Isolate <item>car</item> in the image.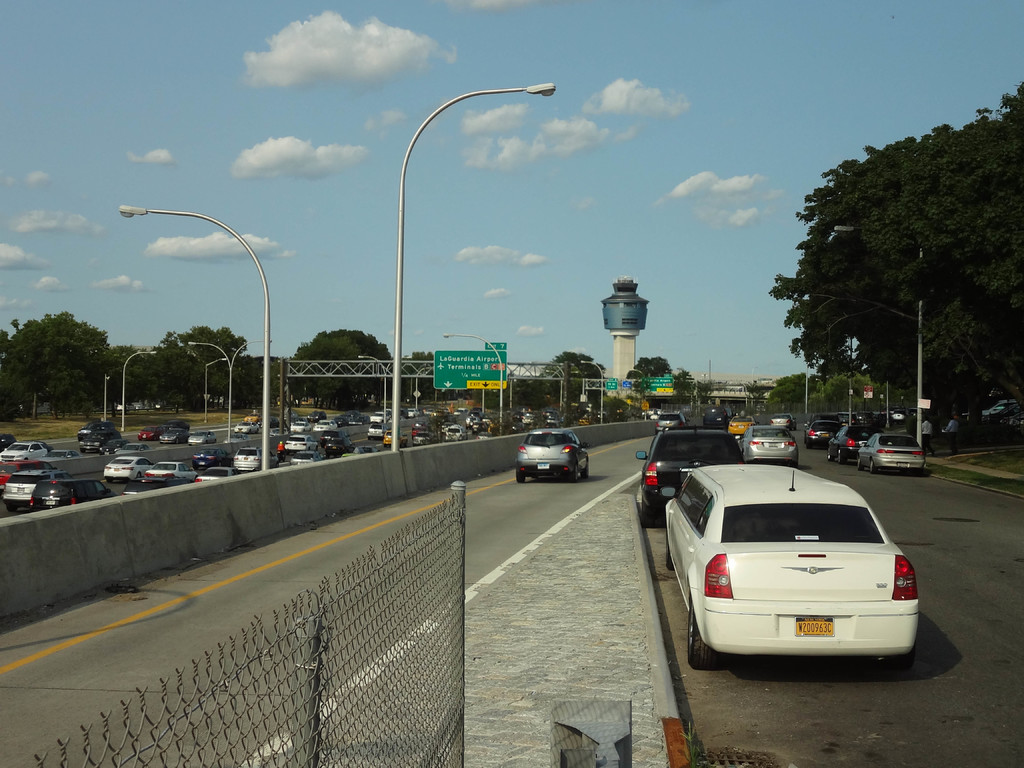
Isolated region: x1=277 y1=429 x2=321 y2=454.
